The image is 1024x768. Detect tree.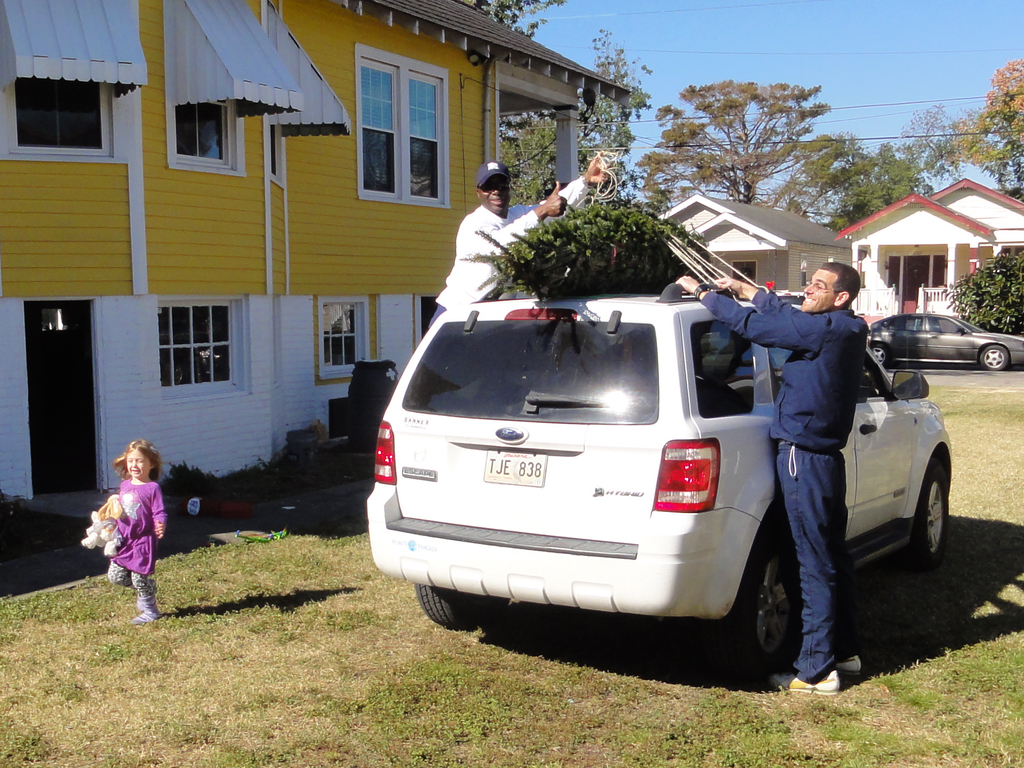
Detection: left=654, top=80, right=823, bottom=207.
